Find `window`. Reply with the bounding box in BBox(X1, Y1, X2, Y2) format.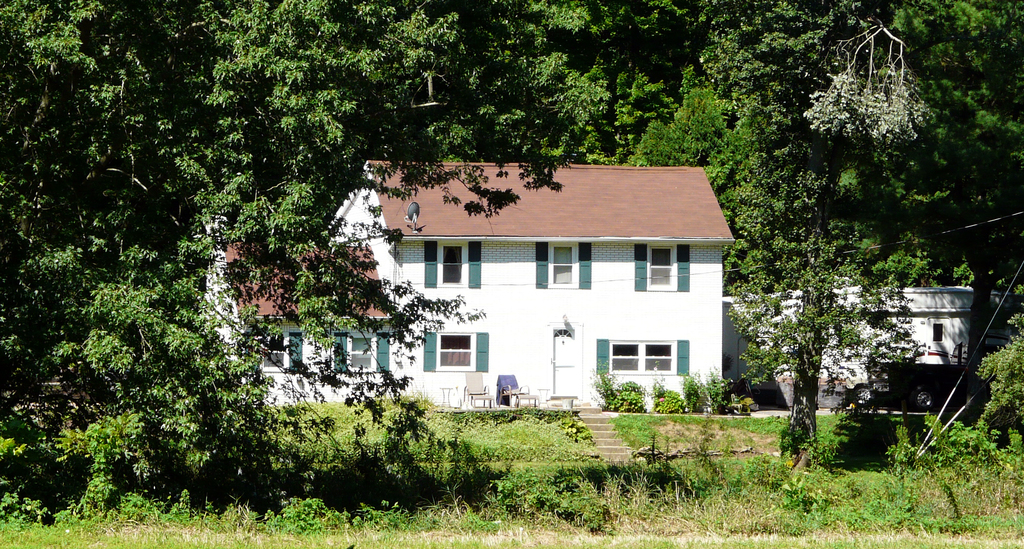
BBox(263, 334, 291, 374).
